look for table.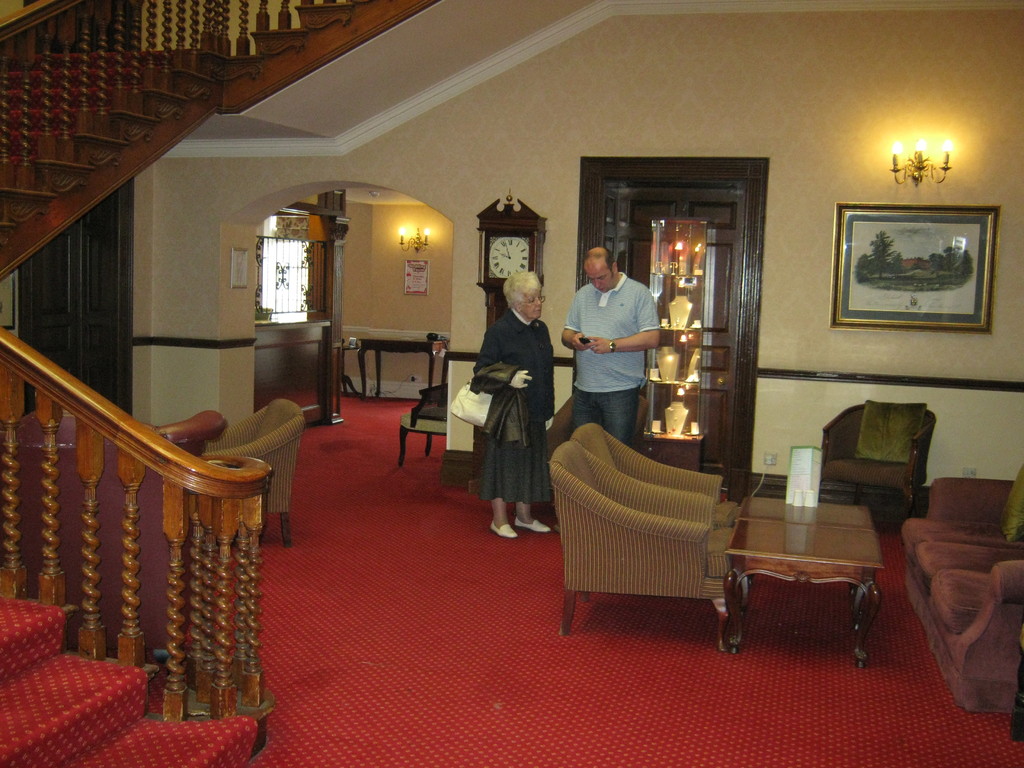
Found: <box>358,338,449,396</box>.
